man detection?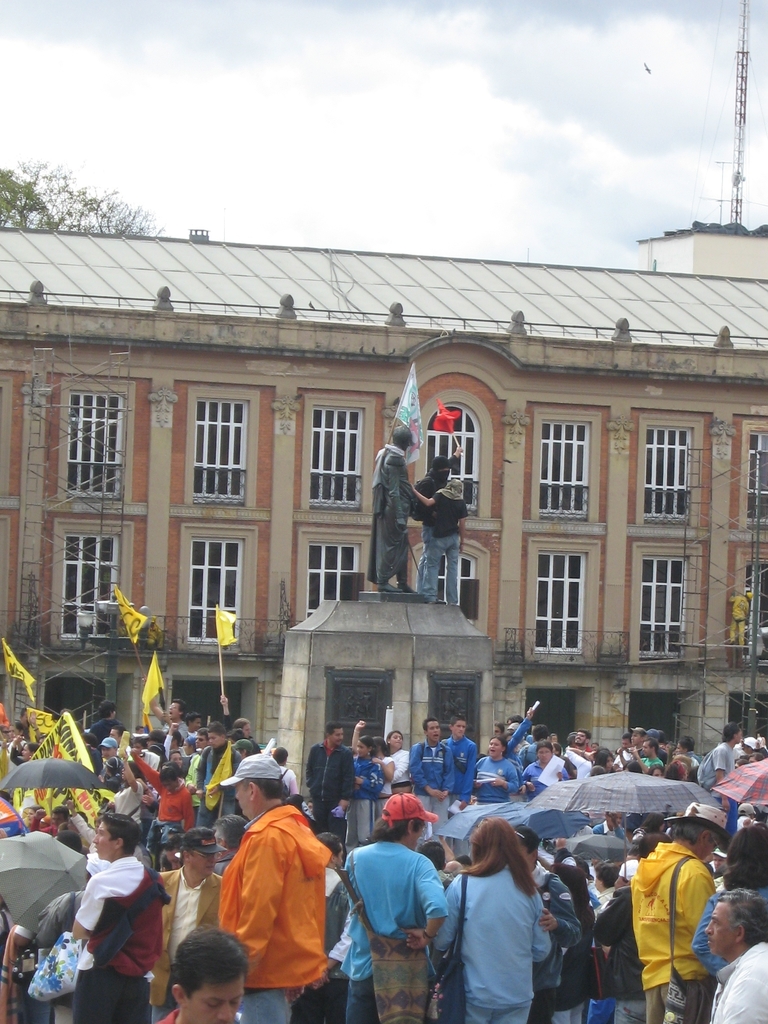
left=441, top=714, right=478, bottom=810
